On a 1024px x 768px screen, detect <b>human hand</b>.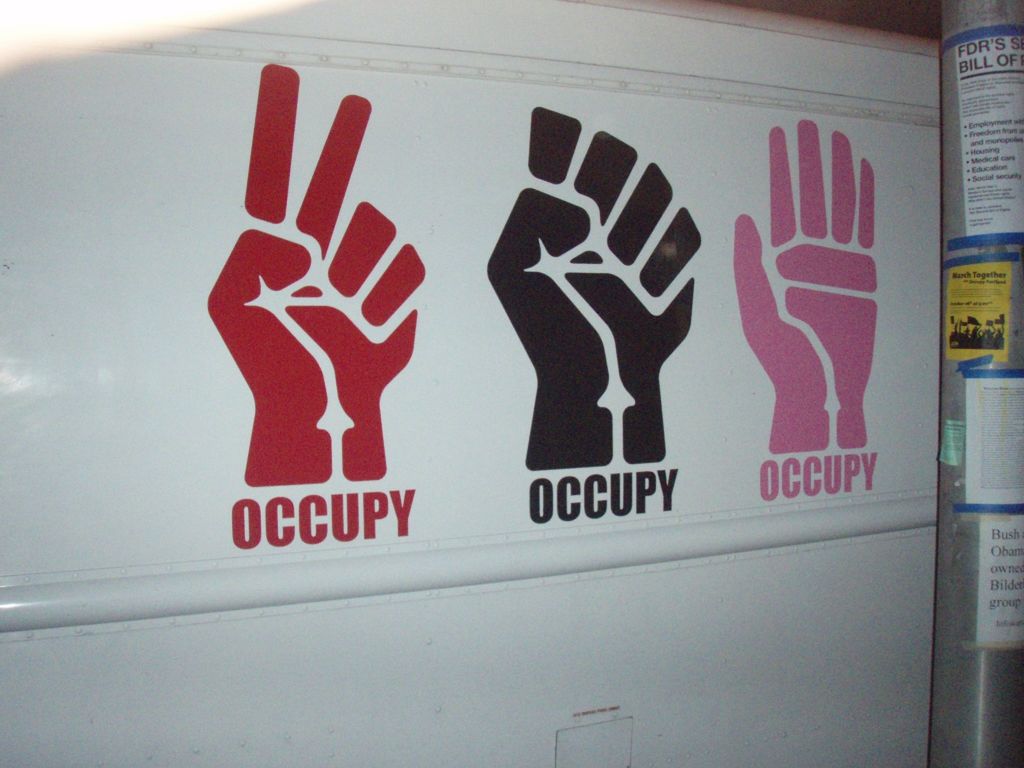
731:120:879:447.
